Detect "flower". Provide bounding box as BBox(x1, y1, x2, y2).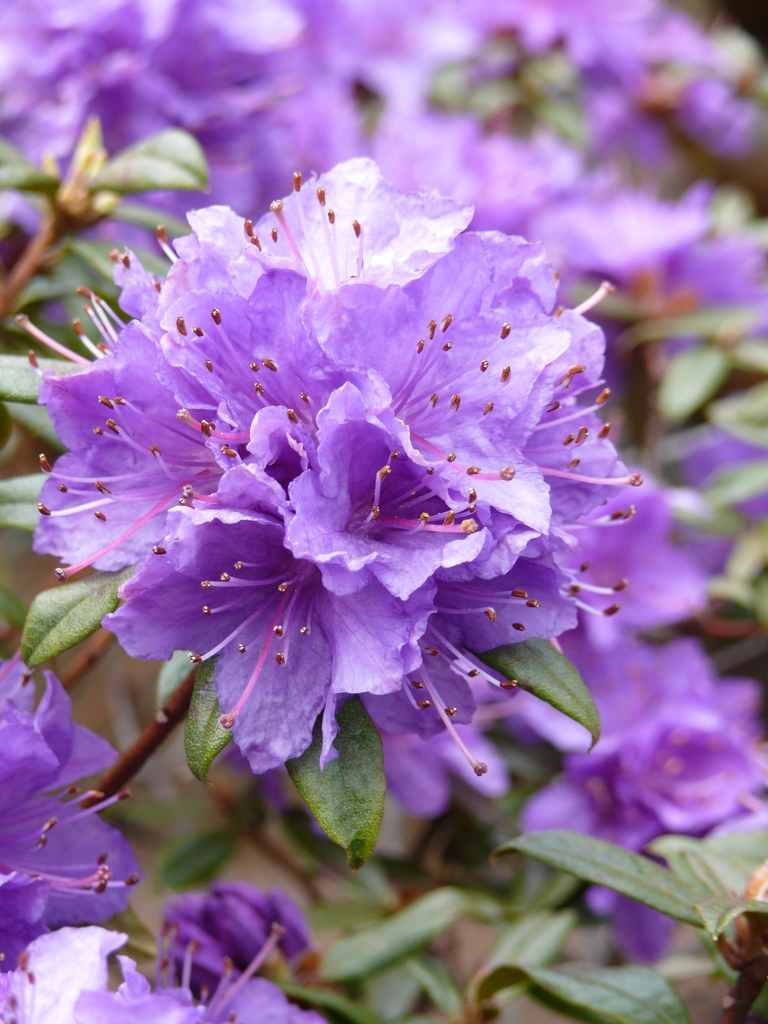
BBox(165, 884, 303, 988).
